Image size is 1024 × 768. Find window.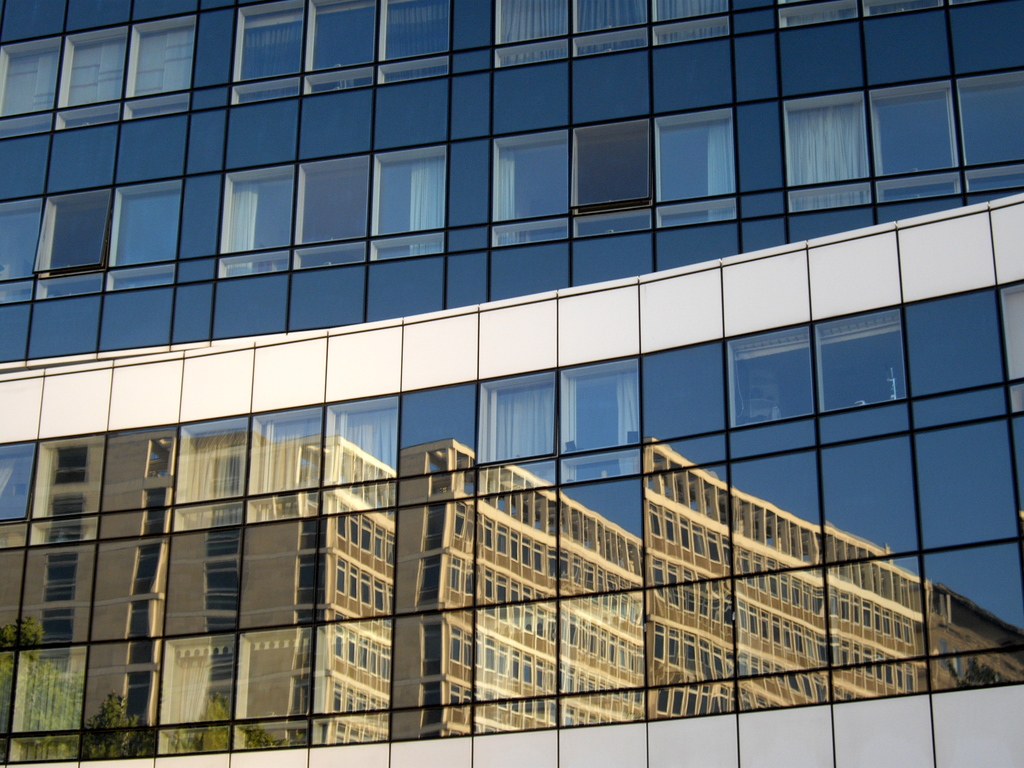
(left=0, top=435, right=40, bottom=525).
